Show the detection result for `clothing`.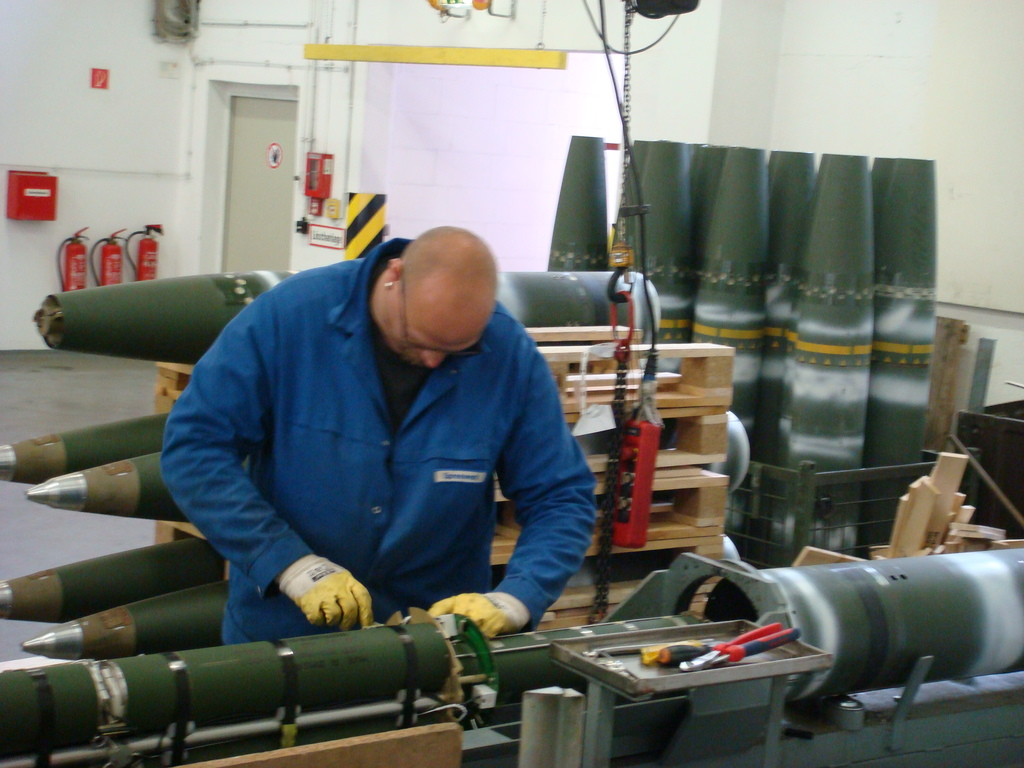
(x1=157, y1=239, x2=601, y2=646).
